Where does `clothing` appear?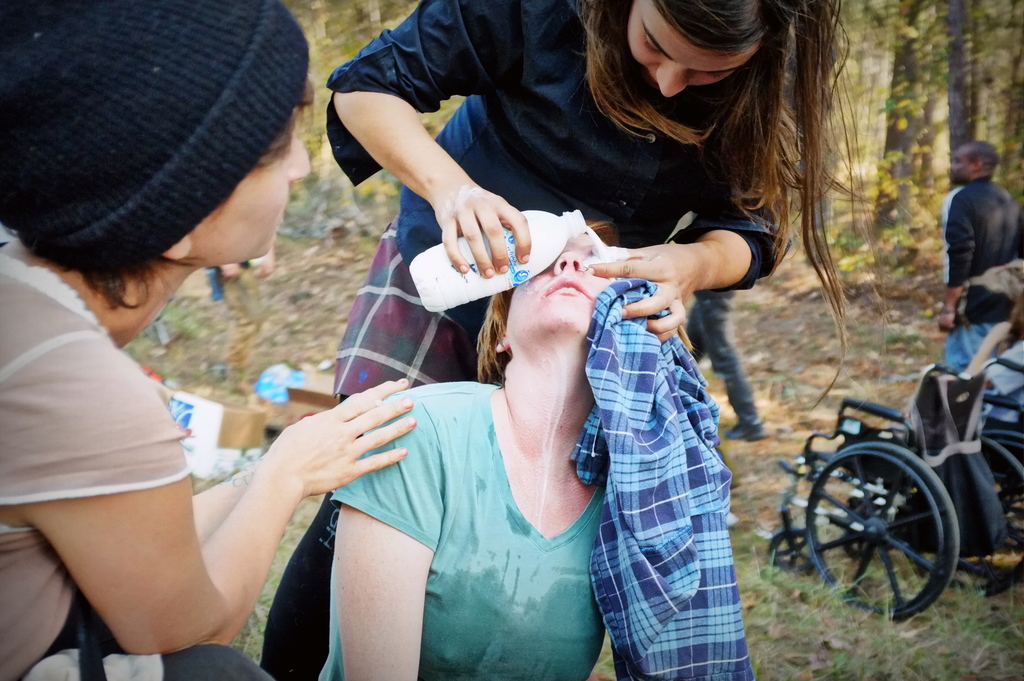
Appears at 319:387:612:680.
